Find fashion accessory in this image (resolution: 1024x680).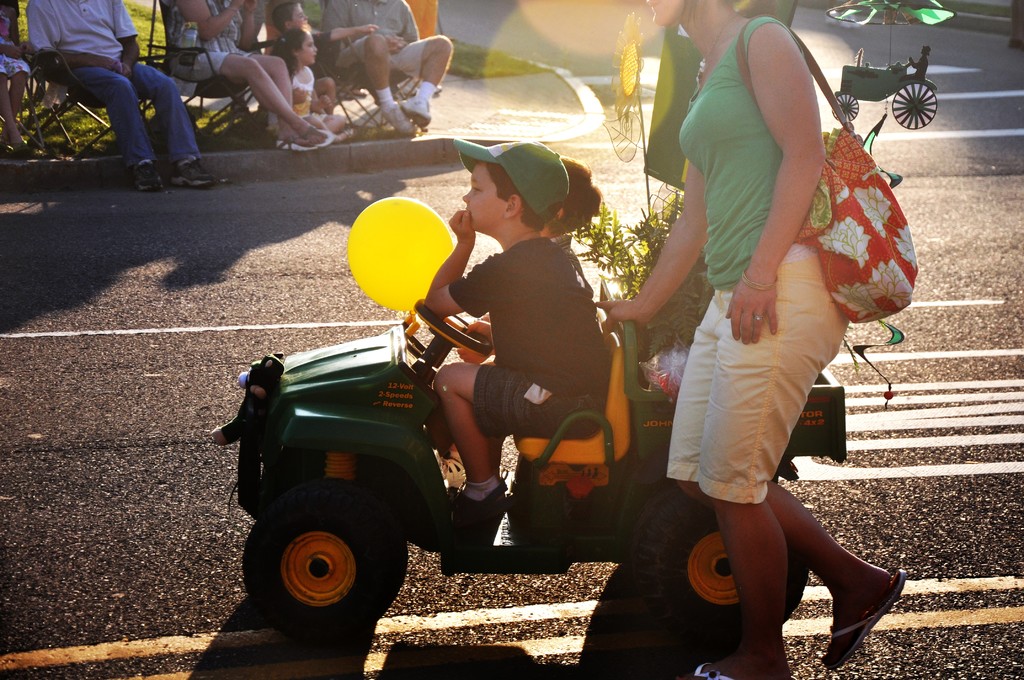
[left=10, top=143, right=40, bottom=156].
